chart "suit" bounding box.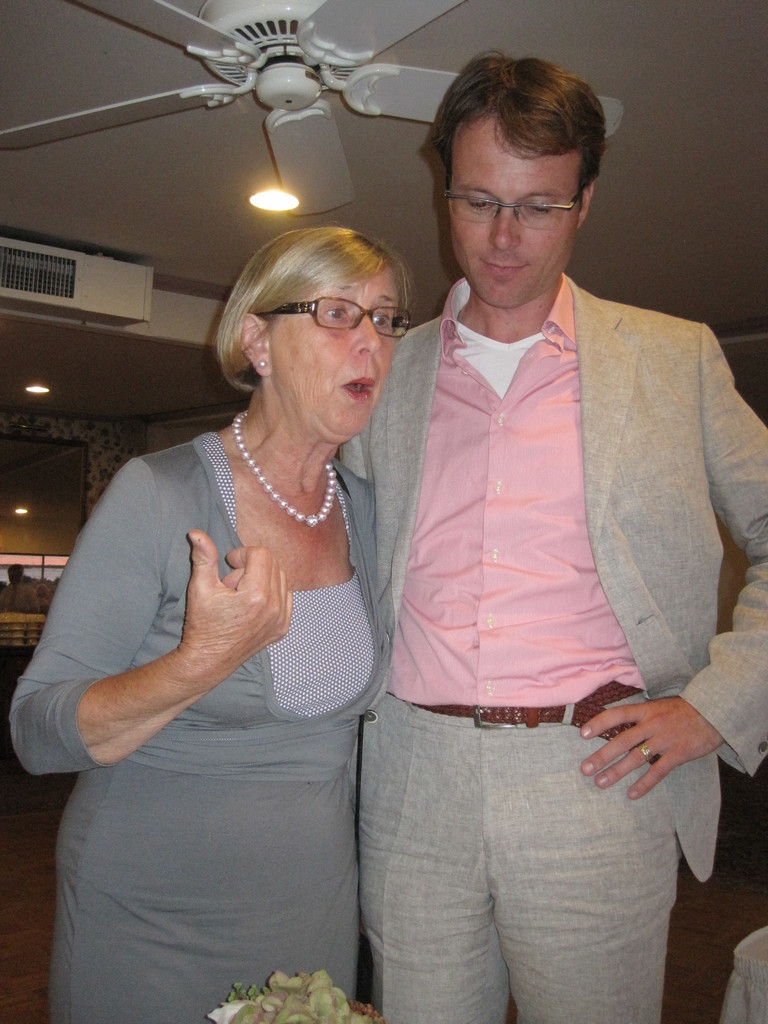
Charted: x1=339 y1=275 x2=767 y2=1023.
